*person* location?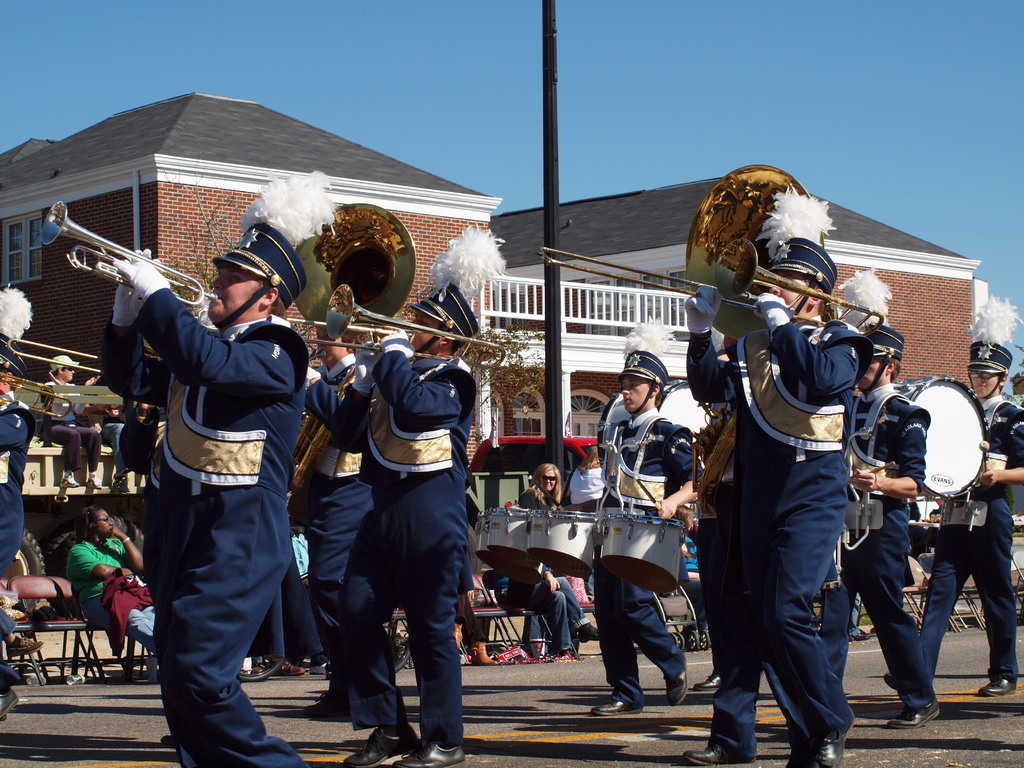
left=685, top=176, right=855, bottom=766
